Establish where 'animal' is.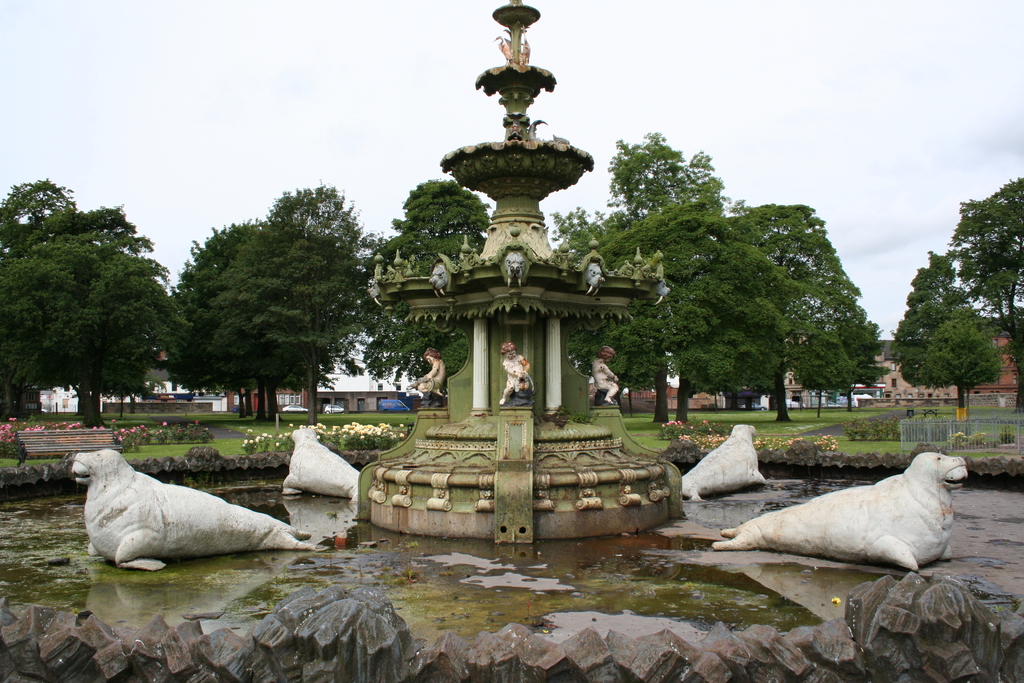
Established at bbox=(713, 452, 968, 572).
